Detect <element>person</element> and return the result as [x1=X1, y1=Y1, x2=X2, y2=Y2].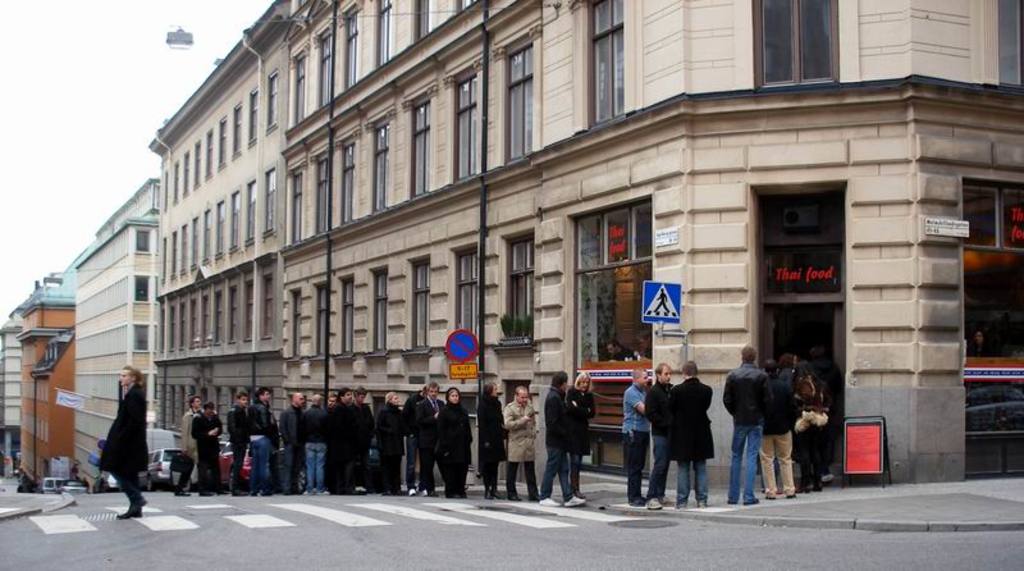
[x1=251, y1=384, x2=285, y2=493].
